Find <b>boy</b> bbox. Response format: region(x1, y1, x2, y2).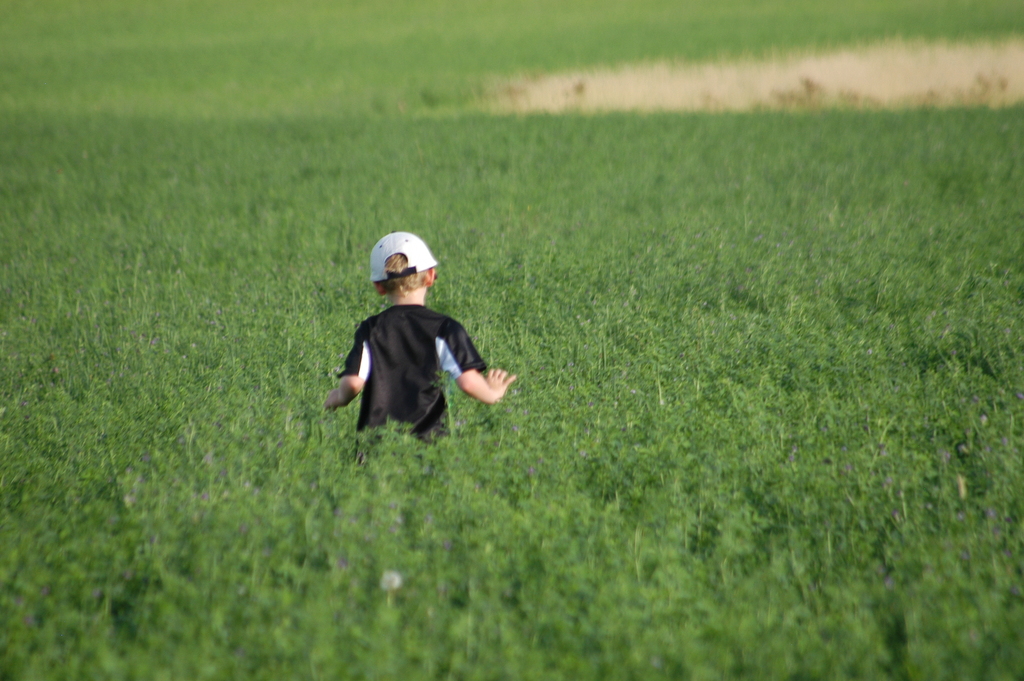
region(329, 229, 529, 469).
